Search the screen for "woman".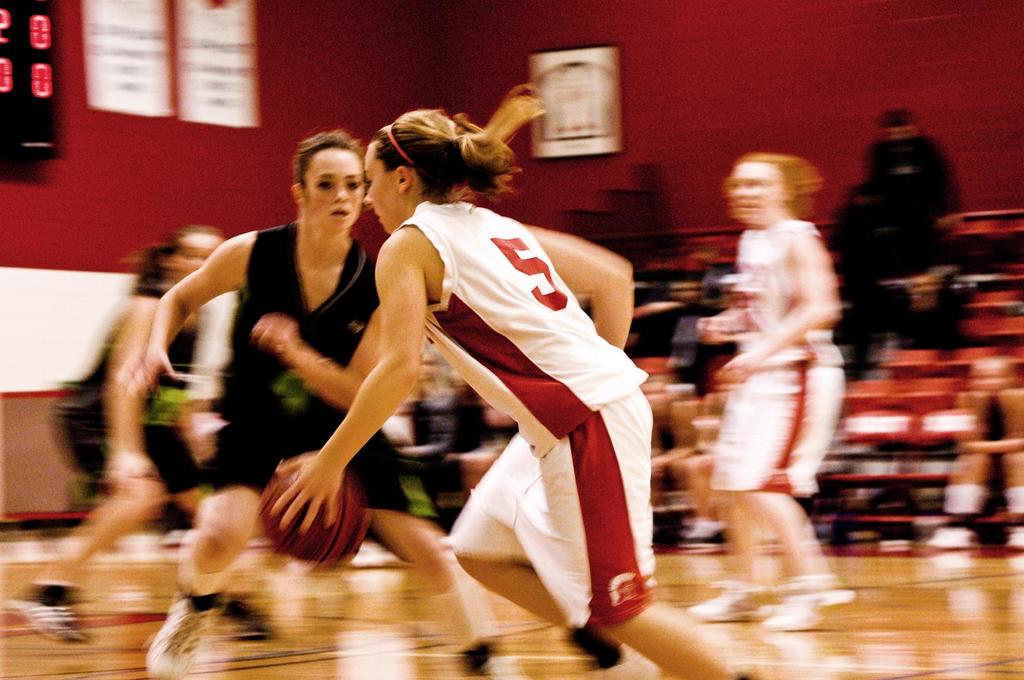
Found at l=10, t=226, r=303, b=647.
